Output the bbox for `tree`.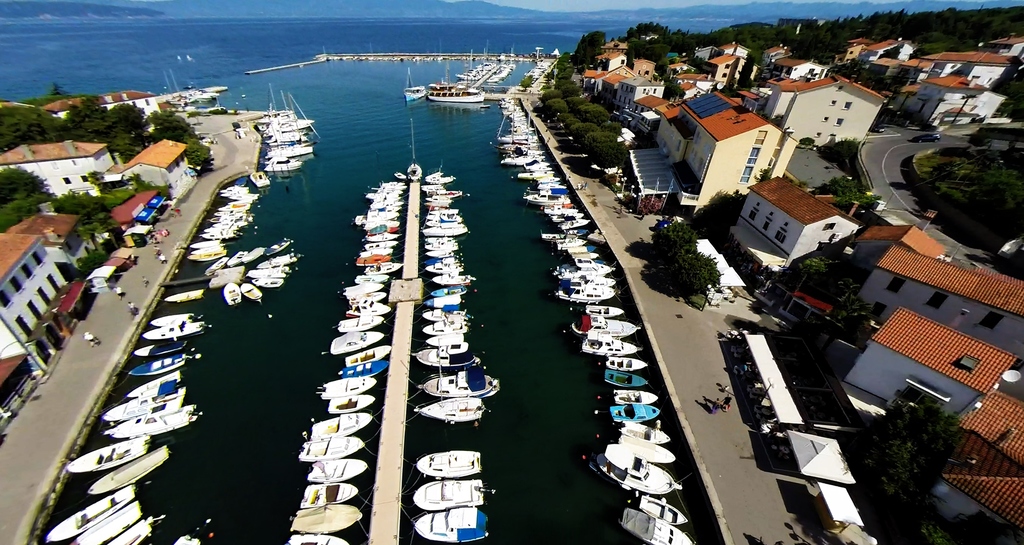
<bbox>87, 98, 147, 162</bbox>.
